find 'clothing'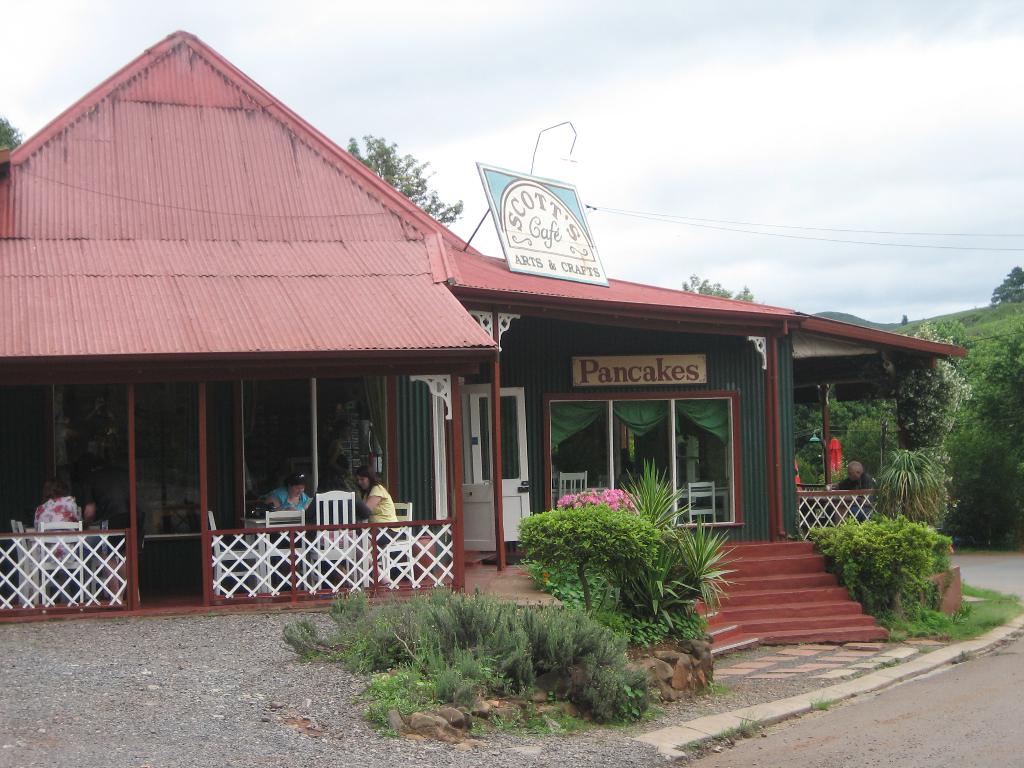
(left=36, top=488, right=81, bottom=556)
